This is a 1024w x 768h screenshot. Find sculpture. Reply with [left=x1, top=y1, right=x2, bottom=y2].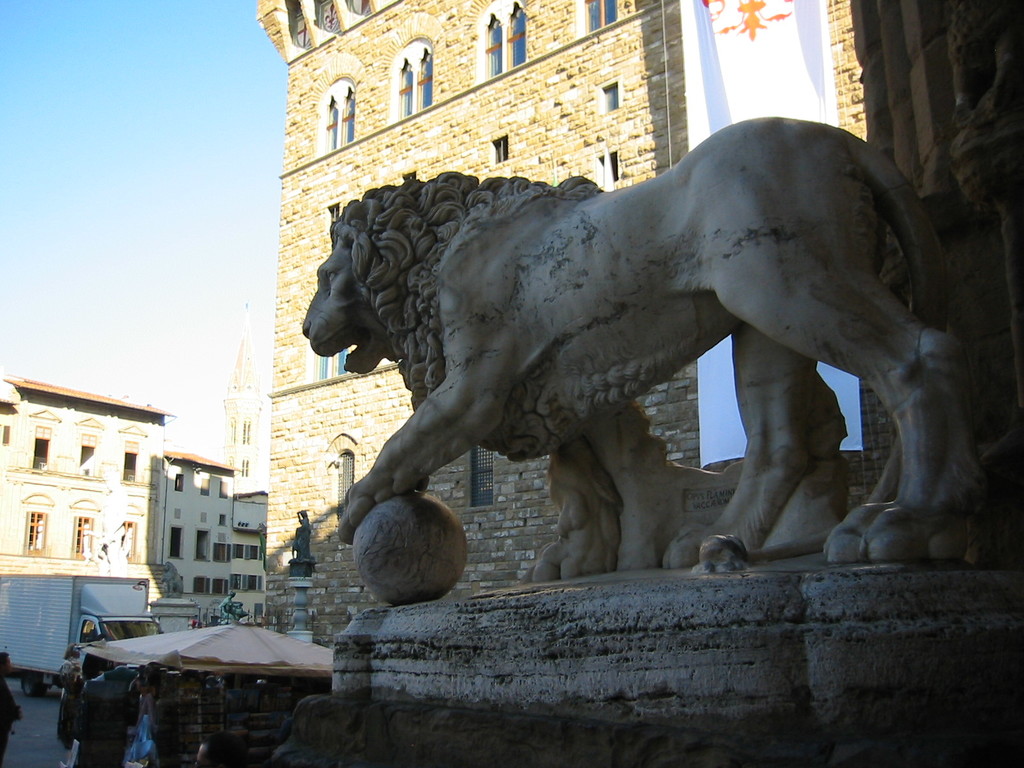
[left=163, top=559, right=182, bottom=597].
